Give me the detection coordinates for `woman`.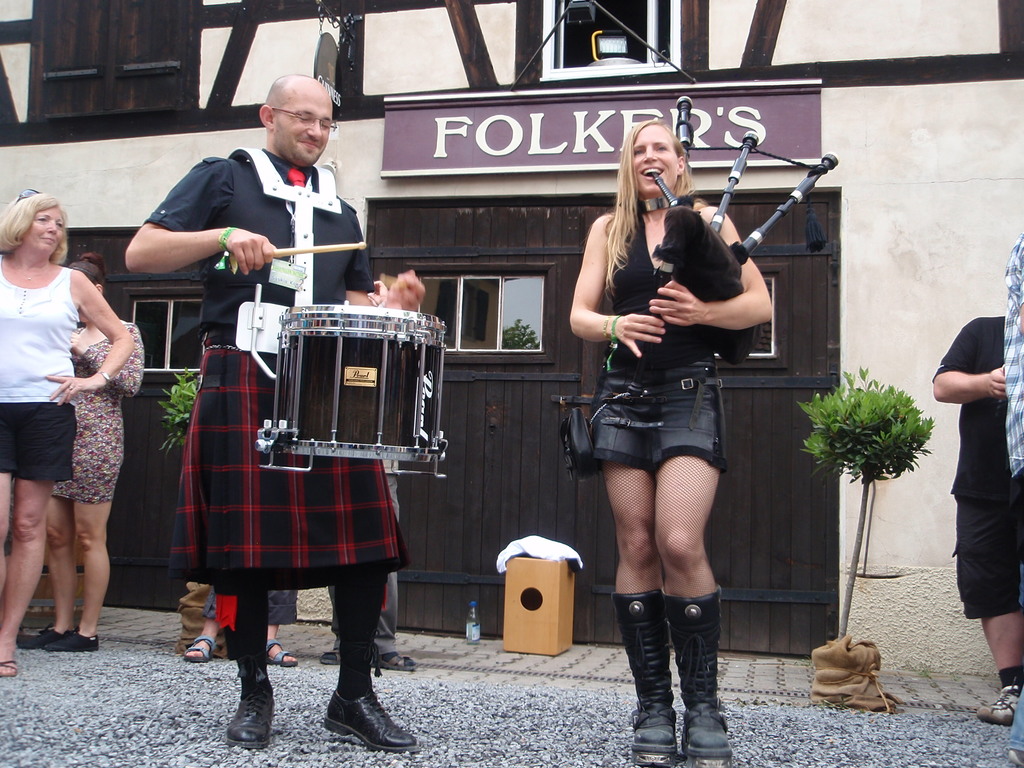
{"x1": 23, "y1": 249, "x2": 148, "y2": 647}.
